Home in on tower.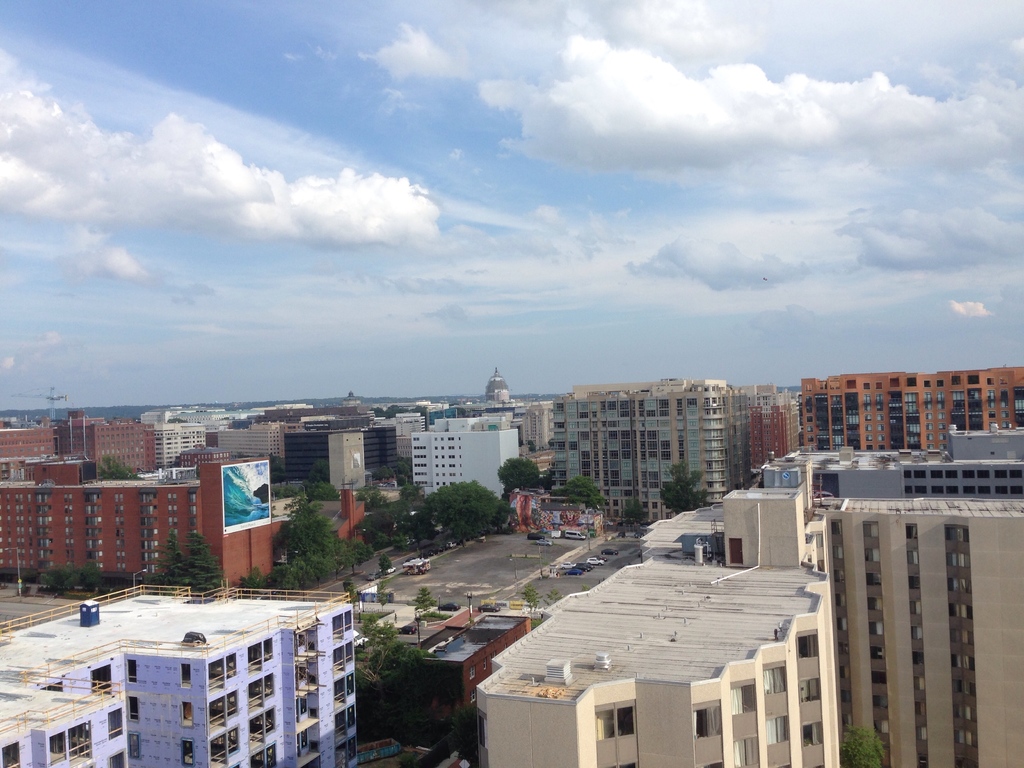
Homed in at 209 424 294 495.
